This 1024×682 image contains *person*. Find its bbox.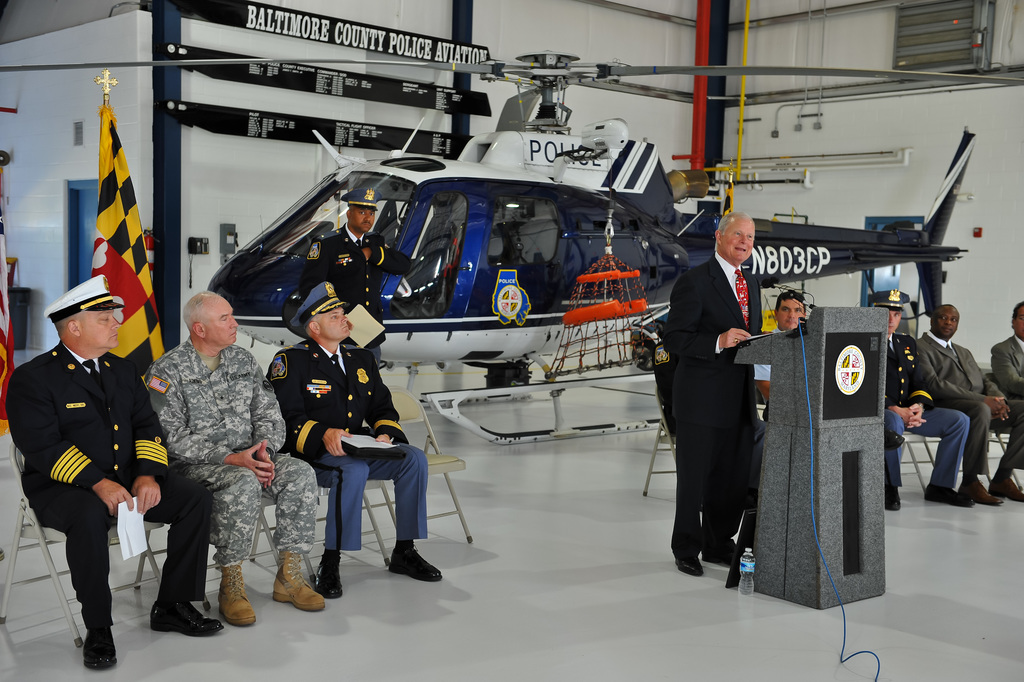
303 189 412 369.
